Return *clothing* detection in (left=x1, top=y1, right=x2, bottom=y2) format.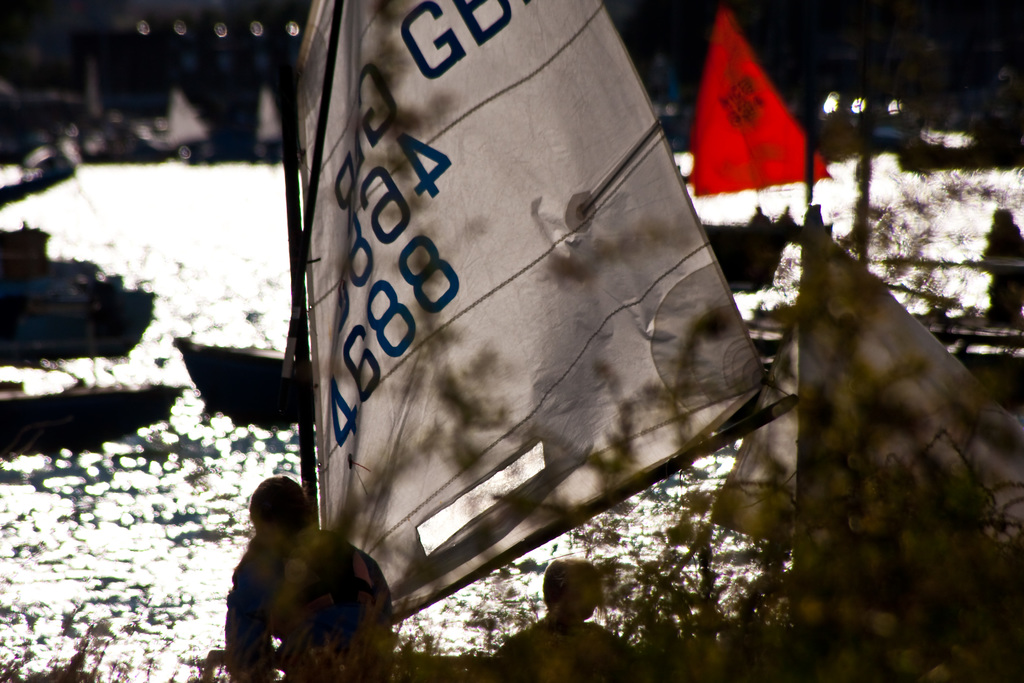
(left=219, top=527, right=392, bottom=682).
